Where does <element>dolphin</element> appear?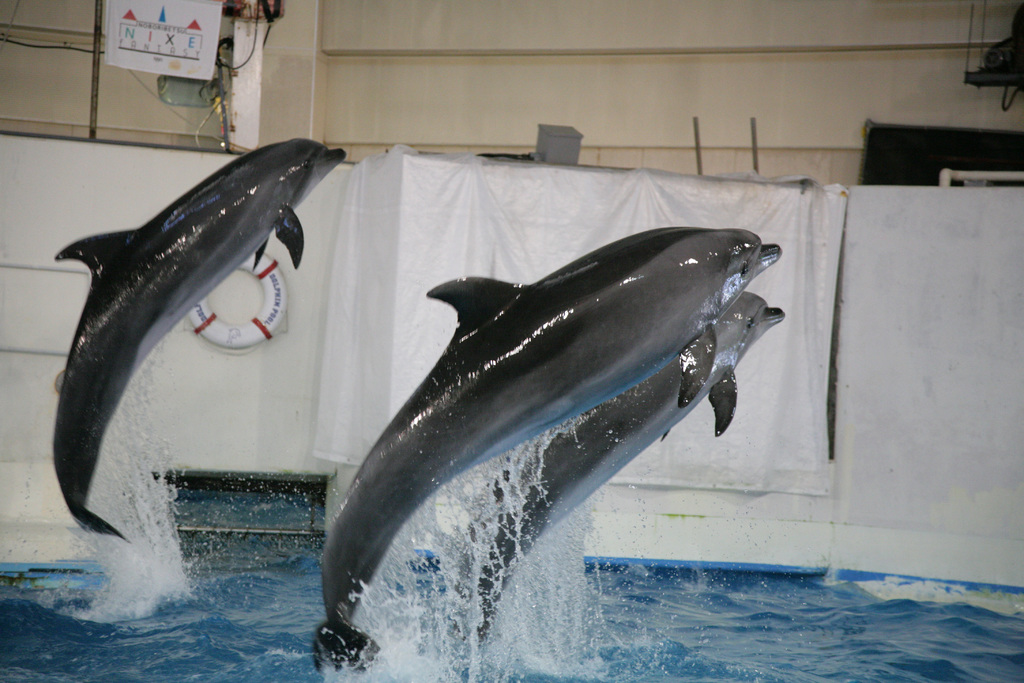
Appears at [448, 286, 789, 649].
